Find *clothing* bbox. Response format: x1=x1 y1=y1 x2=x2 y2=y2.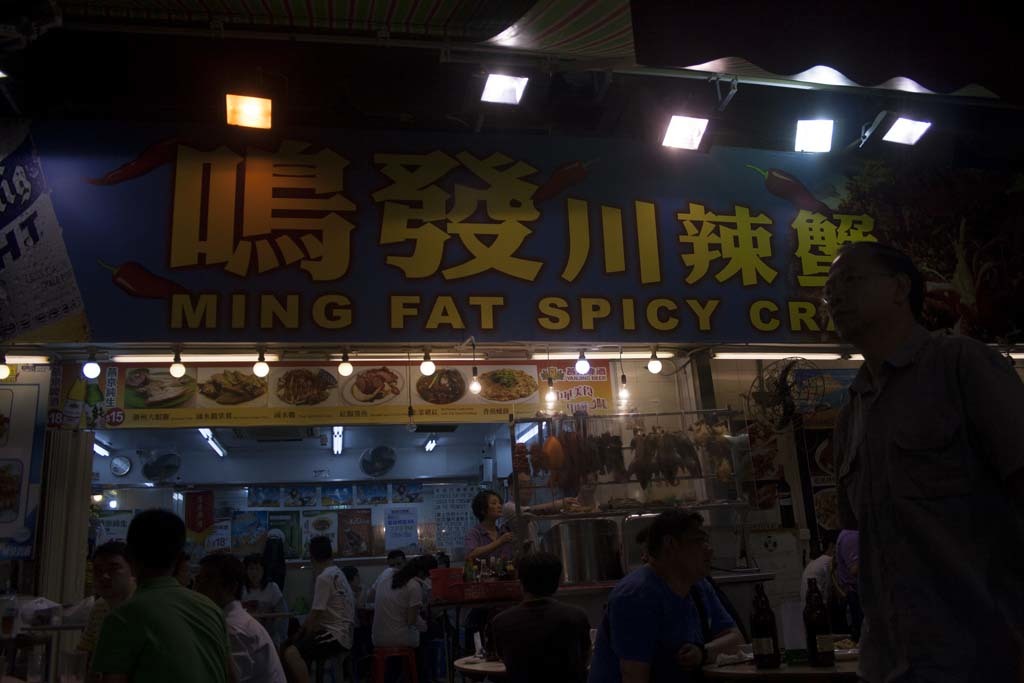
x1=501 y1=501 x2=551 y2=552.
